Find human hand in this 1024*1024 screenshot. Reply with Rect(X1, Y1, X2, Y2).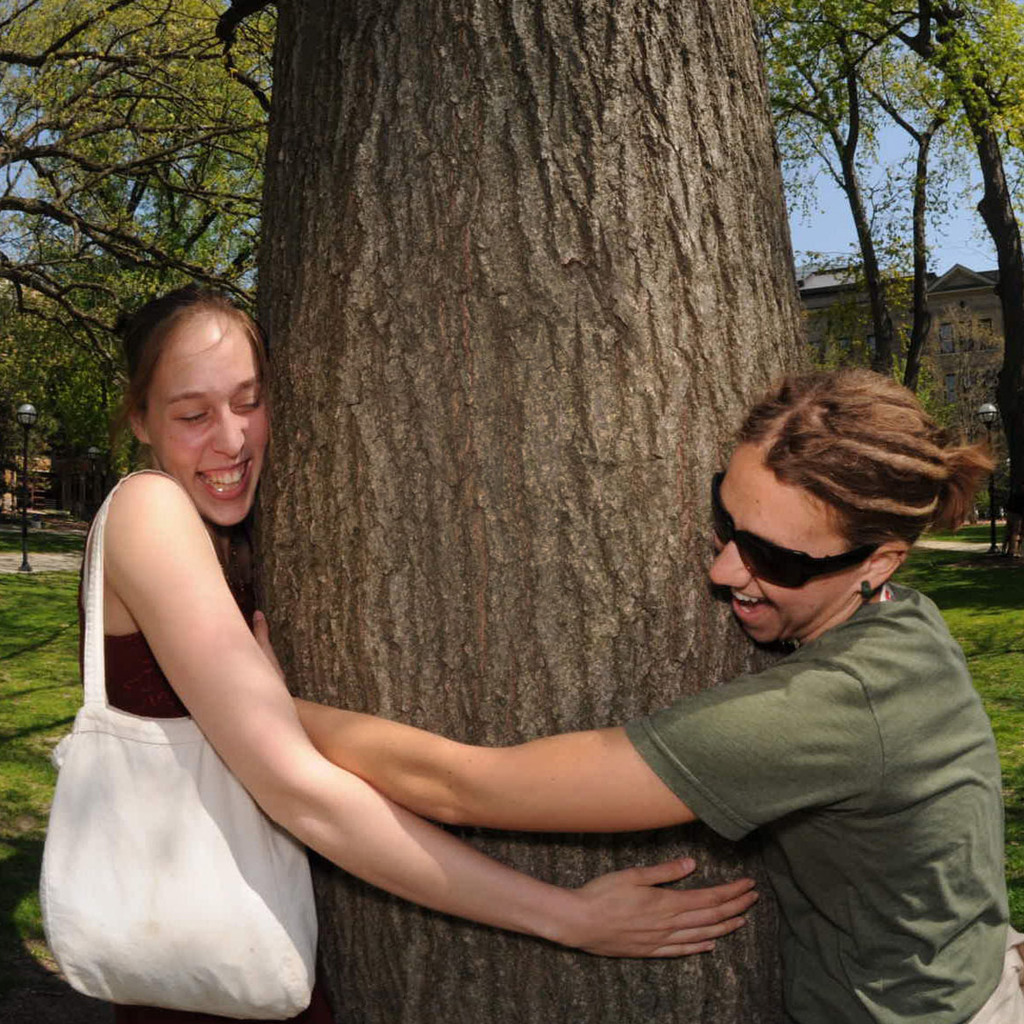
Rect(252, 607, 291, 690).
